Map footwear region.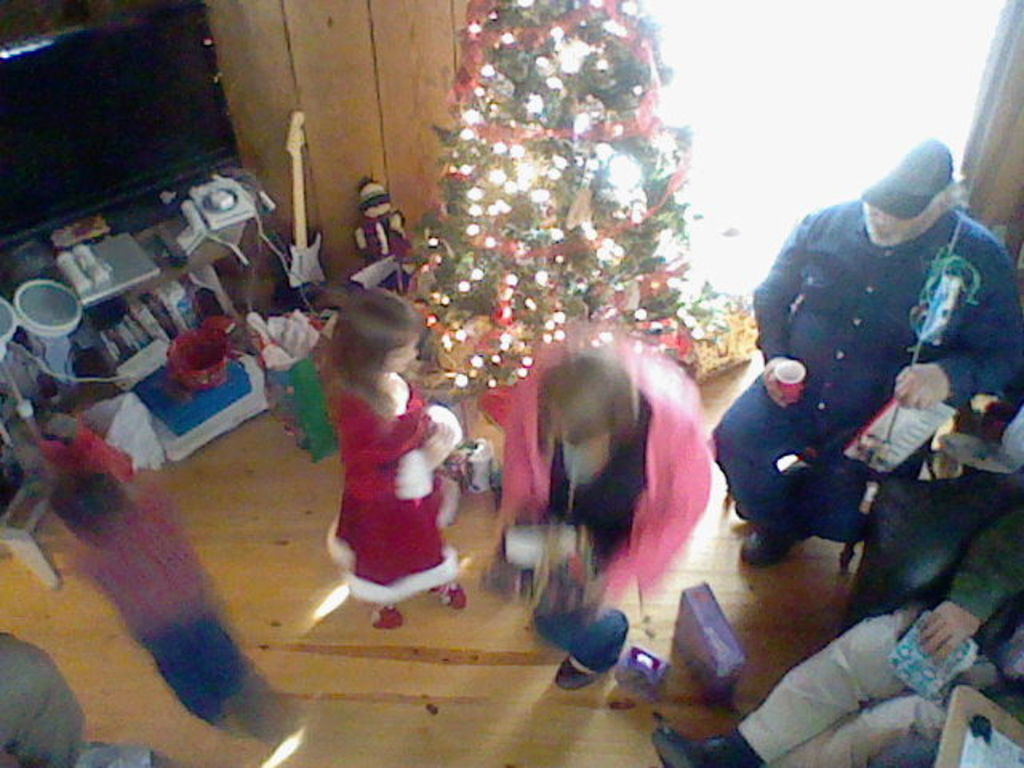
Mapped to {"x1": 552, "y1": 603, "x2": 627, "y2": 696}.
